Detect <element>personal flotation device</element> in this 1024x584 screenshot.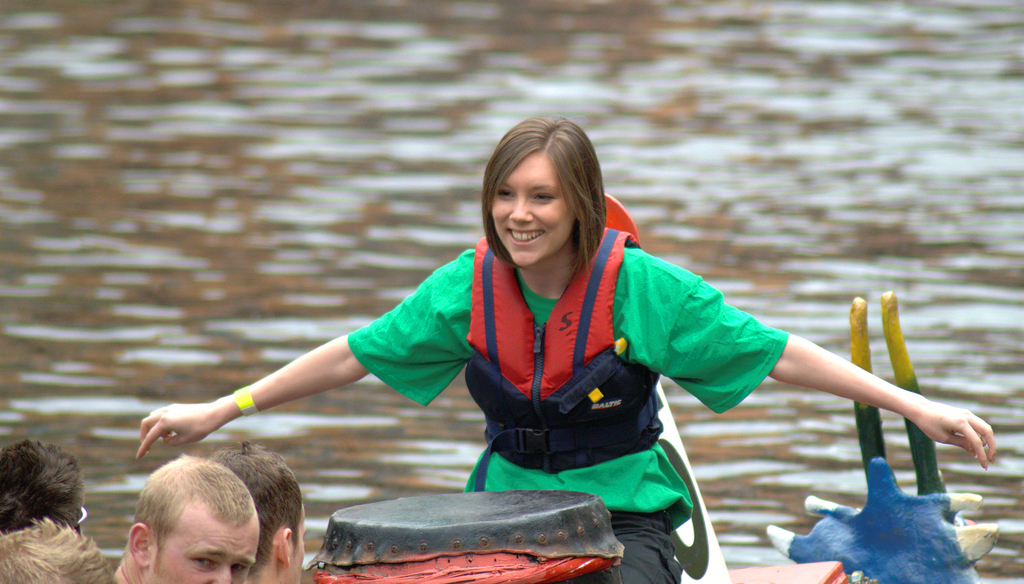
Detection: 465 223 640 492.
